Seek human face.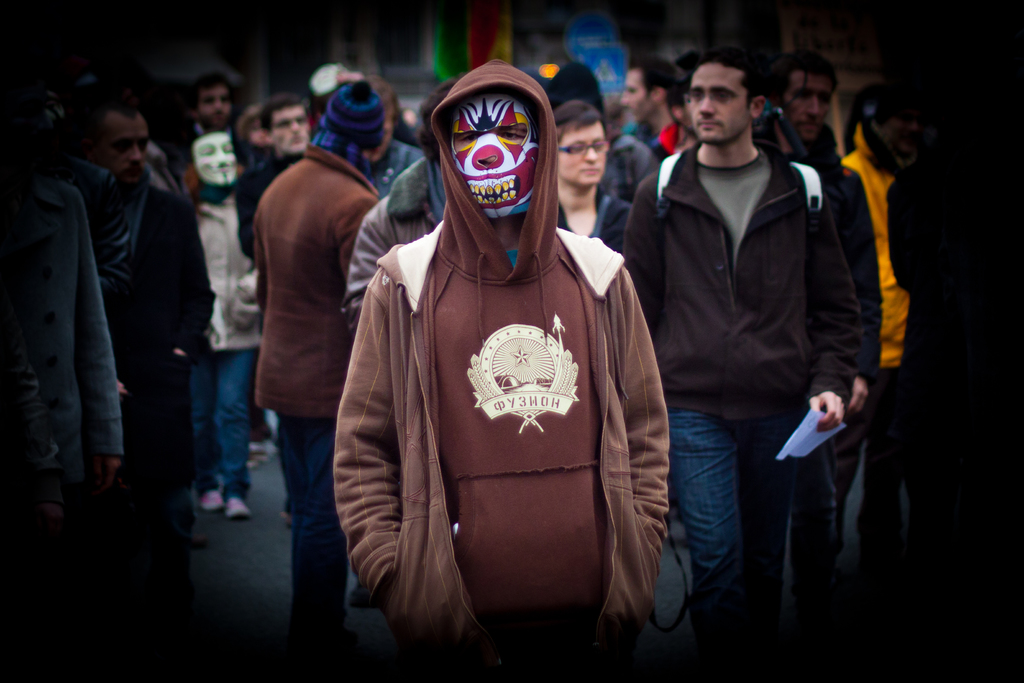
BBox(611, 59, 655, 126).
